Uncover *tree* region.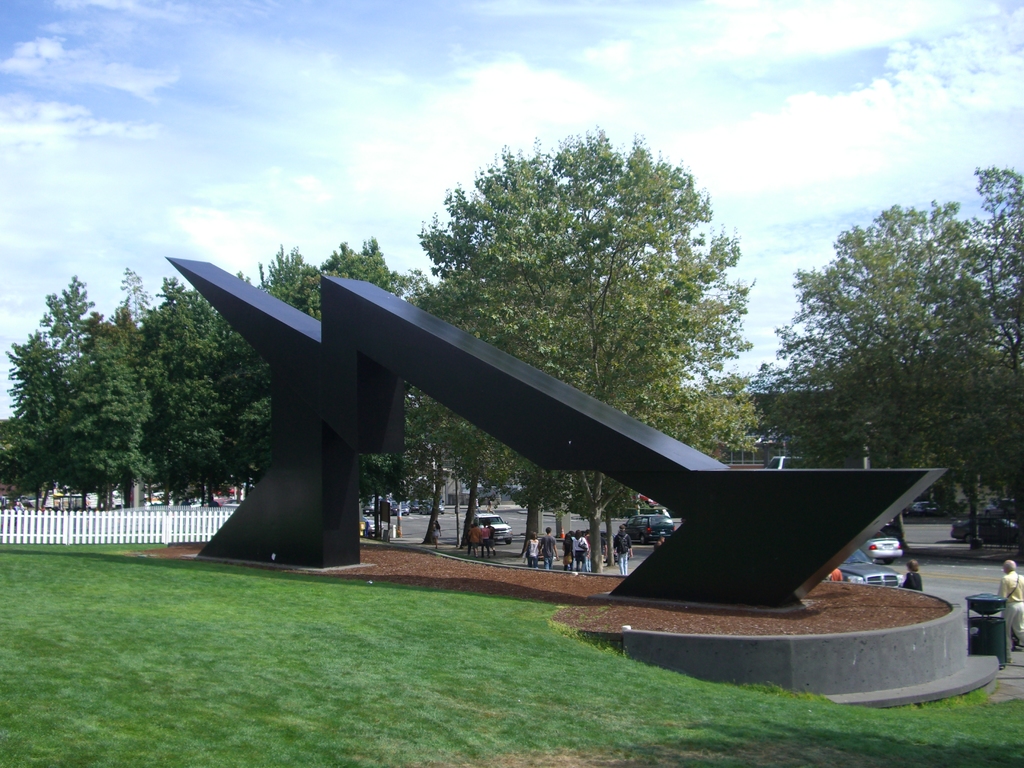
Uncovered: locate(138, 273, 244, 508).
